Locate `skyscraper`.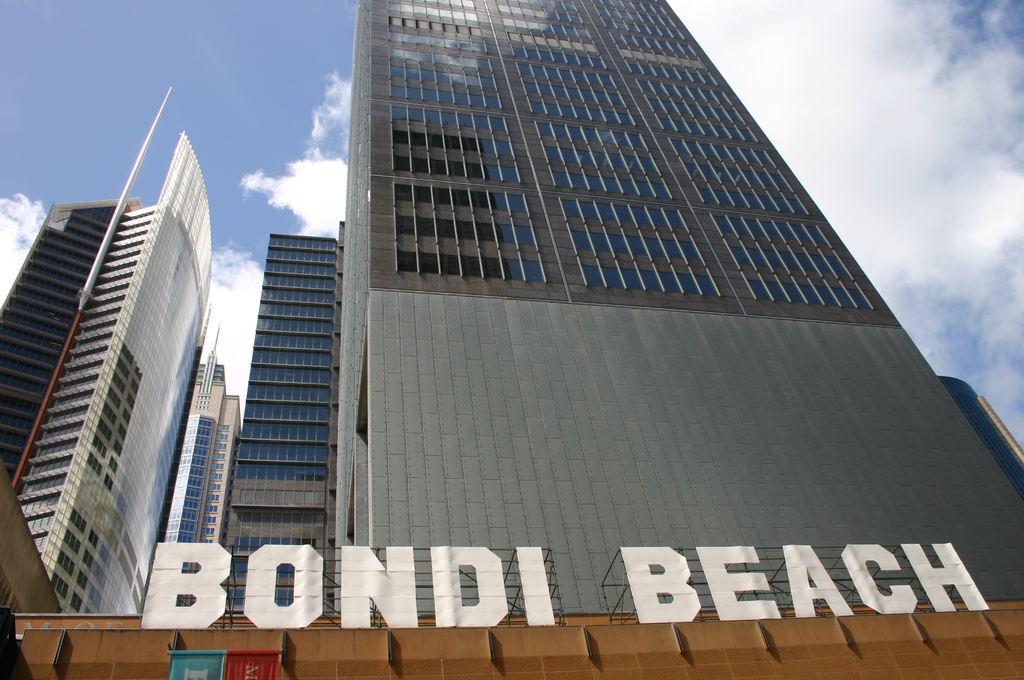
Bounding box: left=0, top=0, right=1023, bottom=679.
